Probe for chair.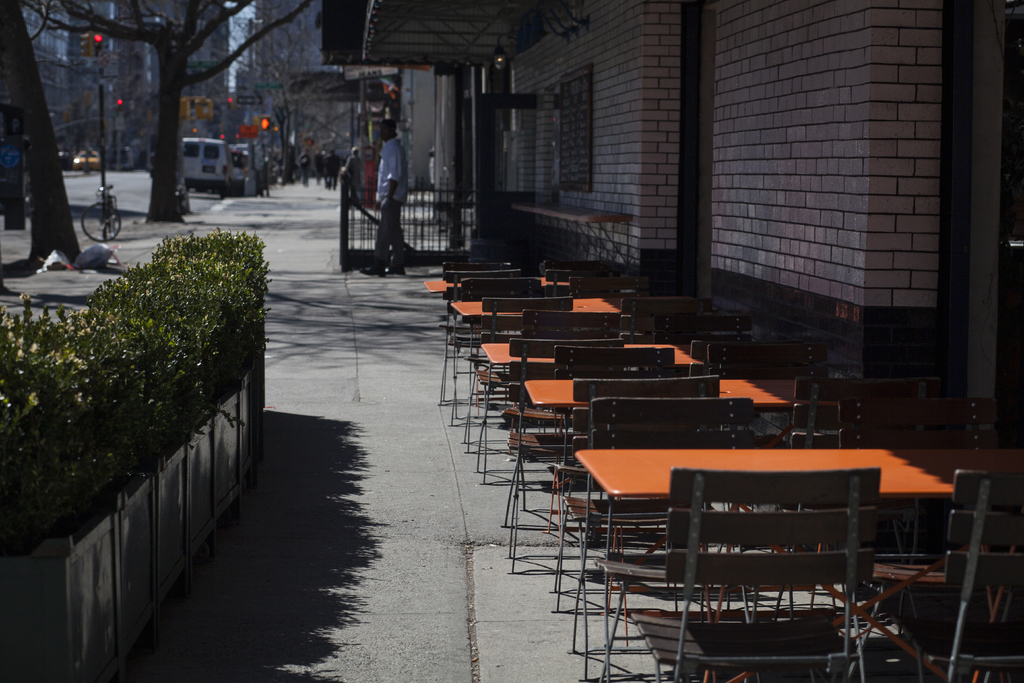
Probe result: BBox(871, 472, 1002, 682).
